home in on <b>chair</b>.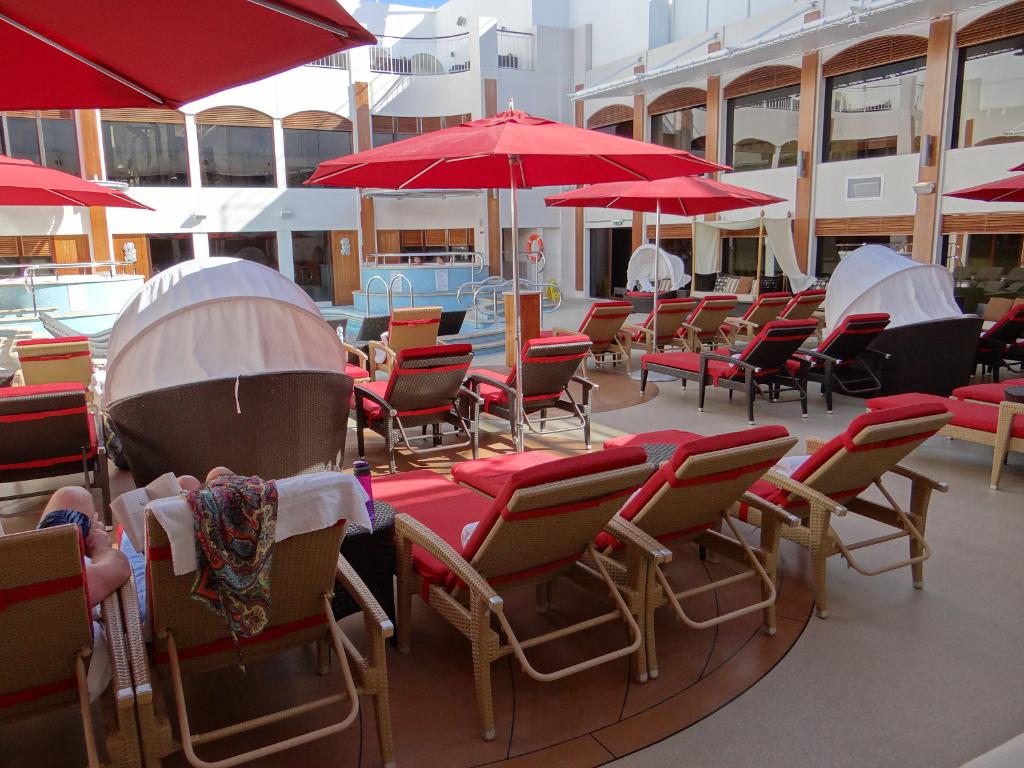
Homed in at x1=112, y1=470, x2=397, y2=767.
